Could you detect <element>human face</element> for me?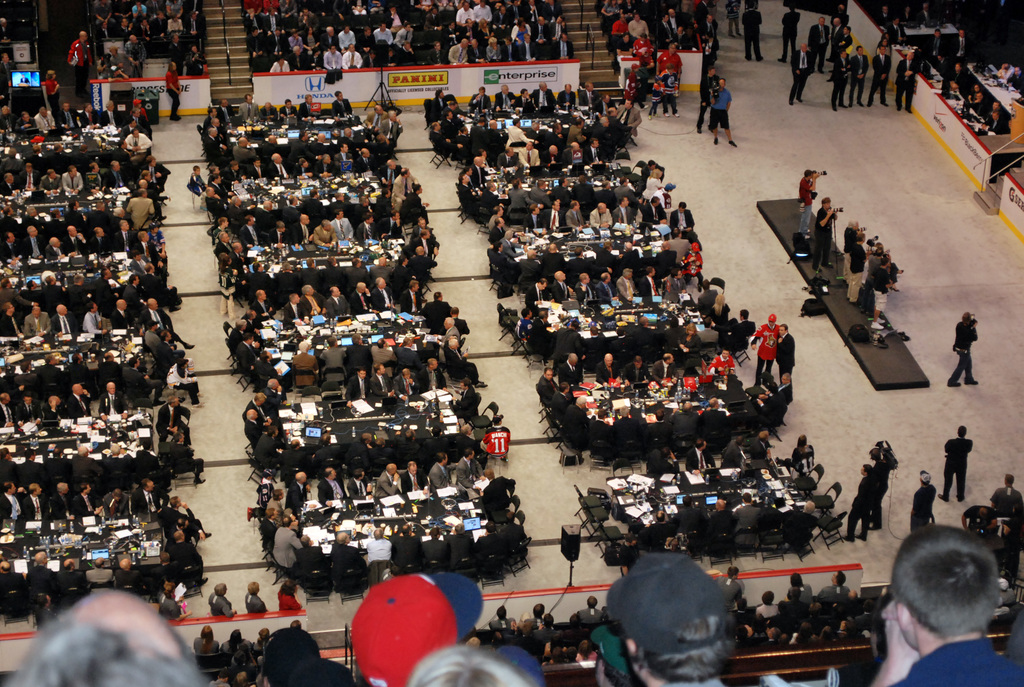
Detection result: <region>500, 6, 507, 14</region>.
